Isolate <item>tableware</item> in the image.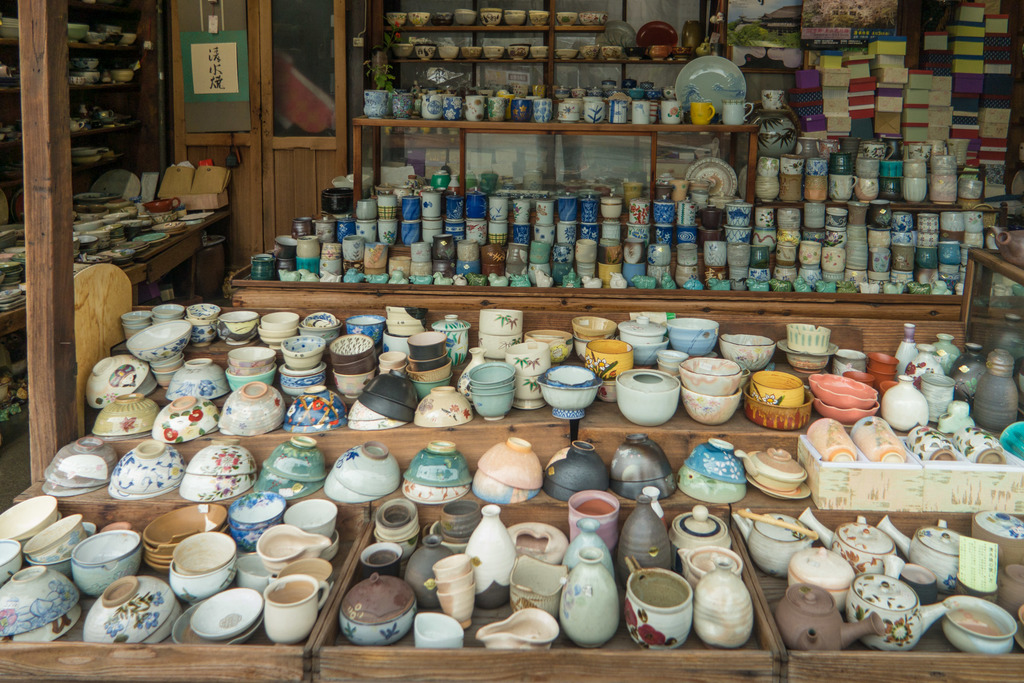
Isolated region: <bbox>323, 245, 344, 260</bbox>.
